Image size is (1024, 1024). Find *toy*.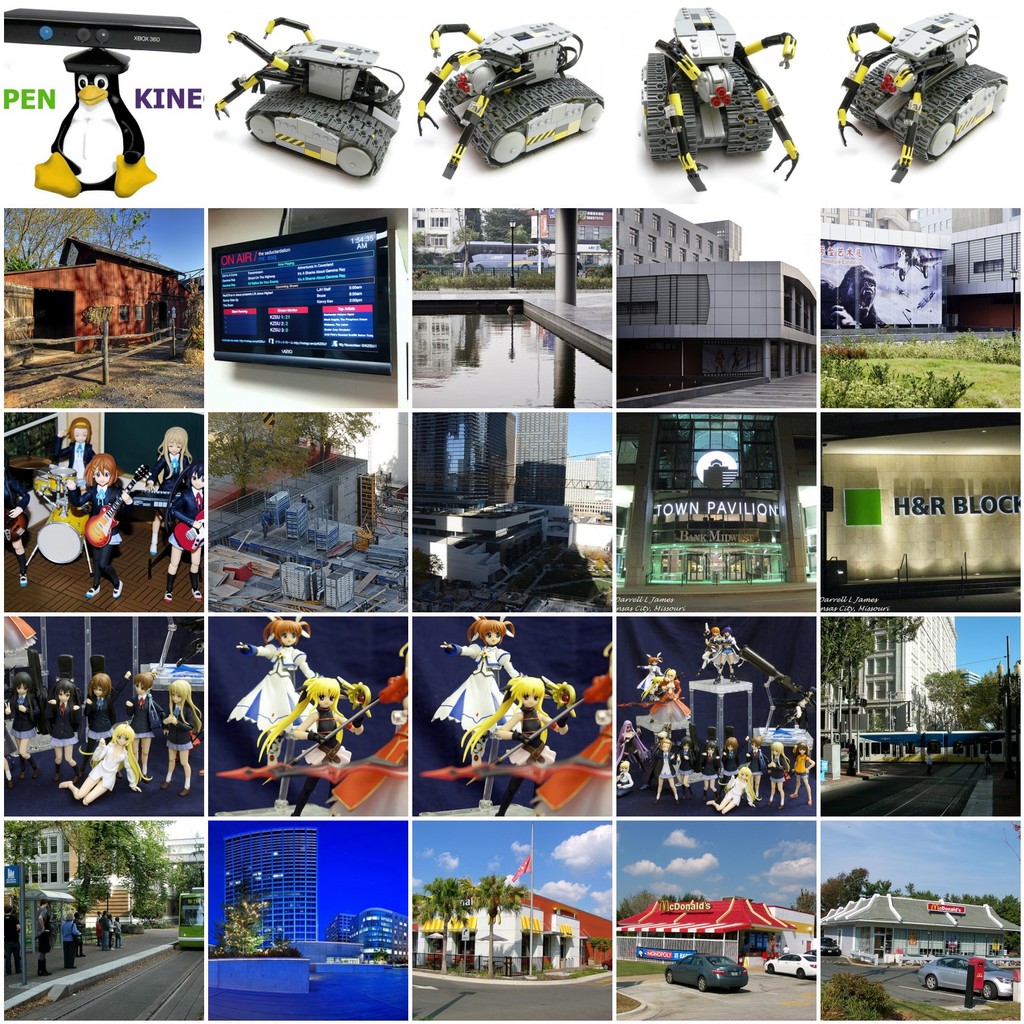
l=832, t=2, r=1007, b=185.
